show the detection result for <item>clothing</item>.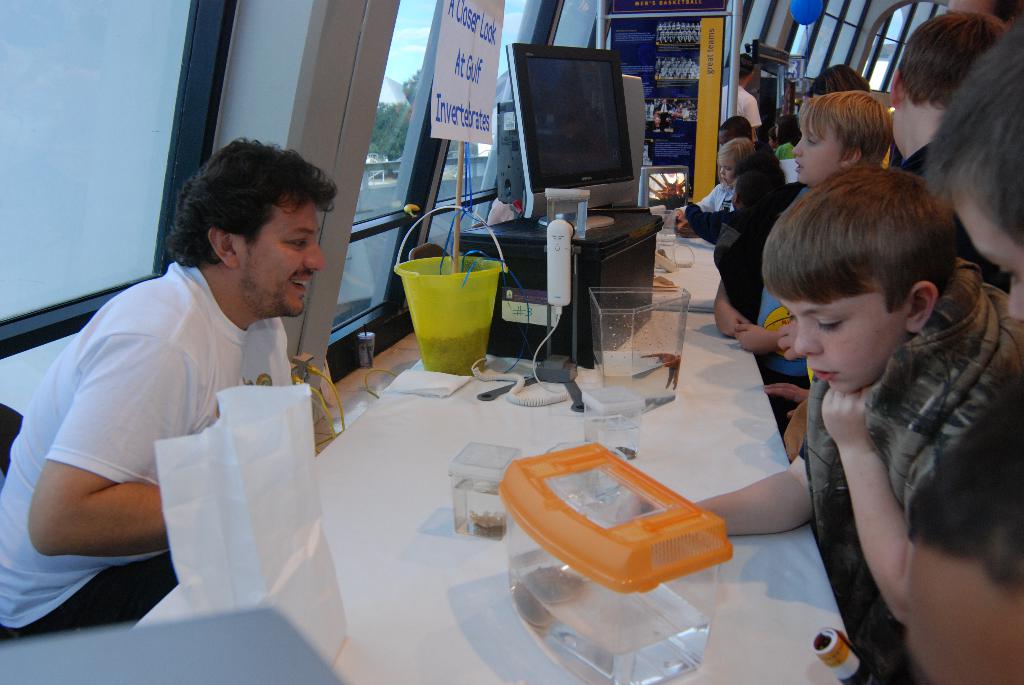
crop(717, 85, 769, 132).
